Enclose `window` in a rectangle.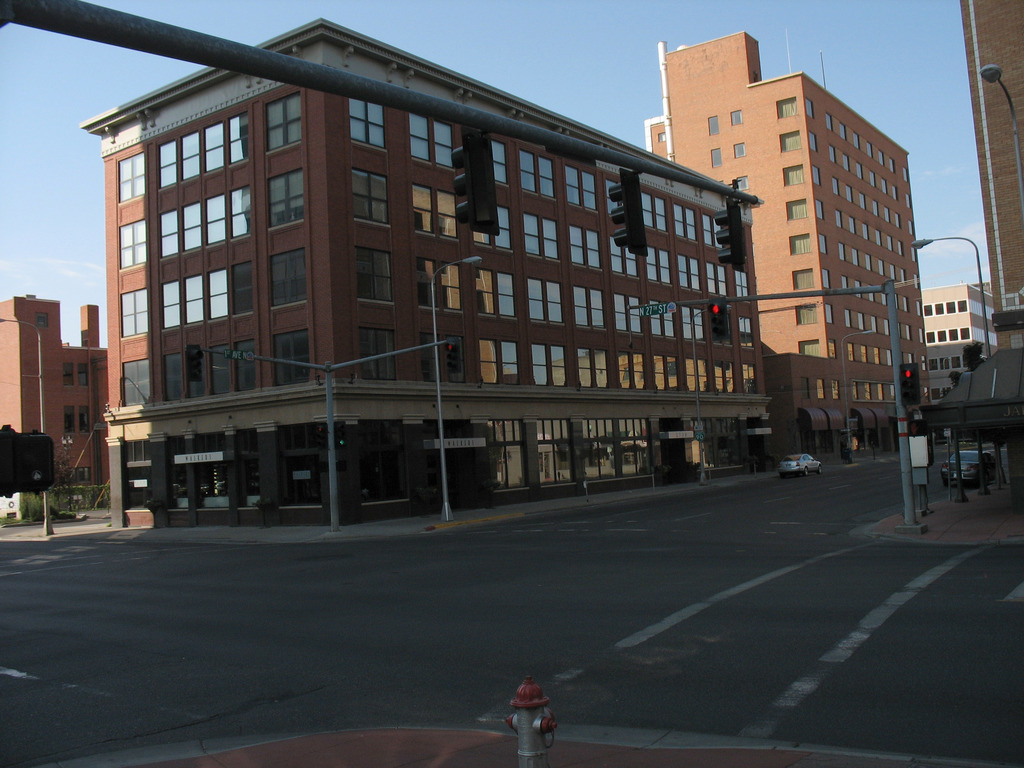
left=734, top=175, right=746, bottom=191.
